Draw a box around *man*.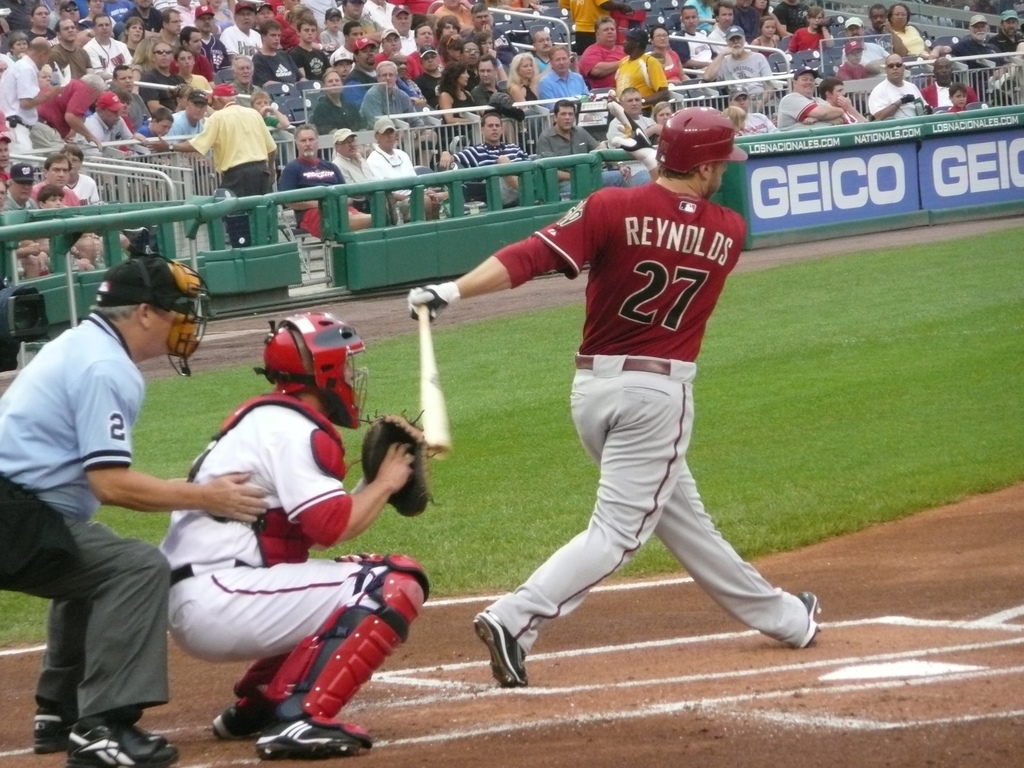
left=147, top=82, right=275, bottom=246.
